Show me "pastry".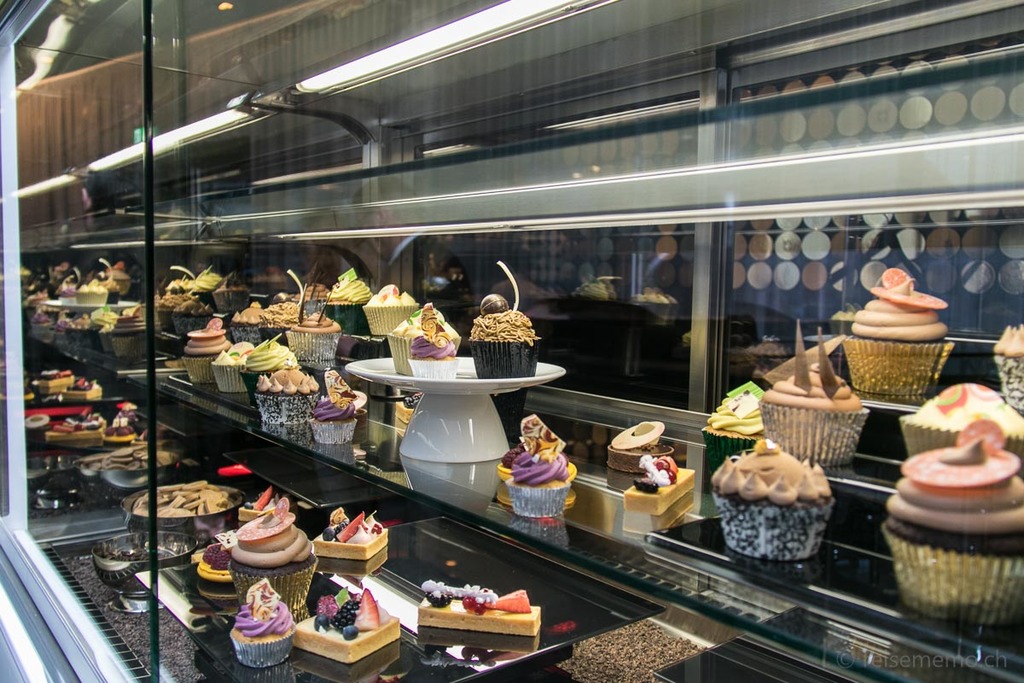
"pastry" is here: region(329, 267, 371, 332).
